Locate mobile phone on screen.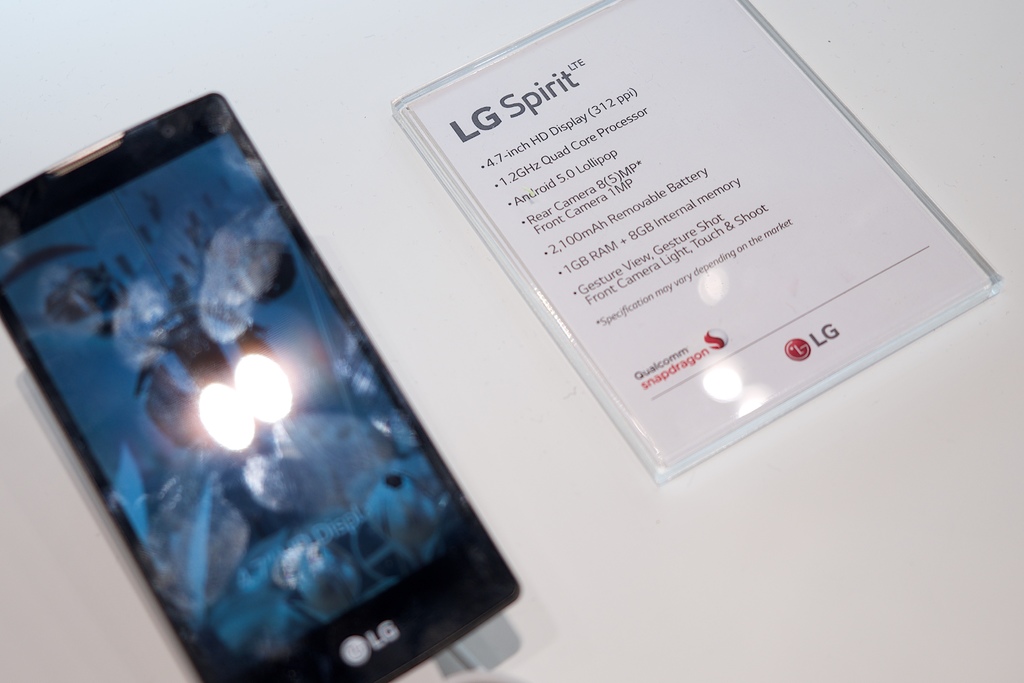
On screen at bbox=(8, 67, 547, 682).
